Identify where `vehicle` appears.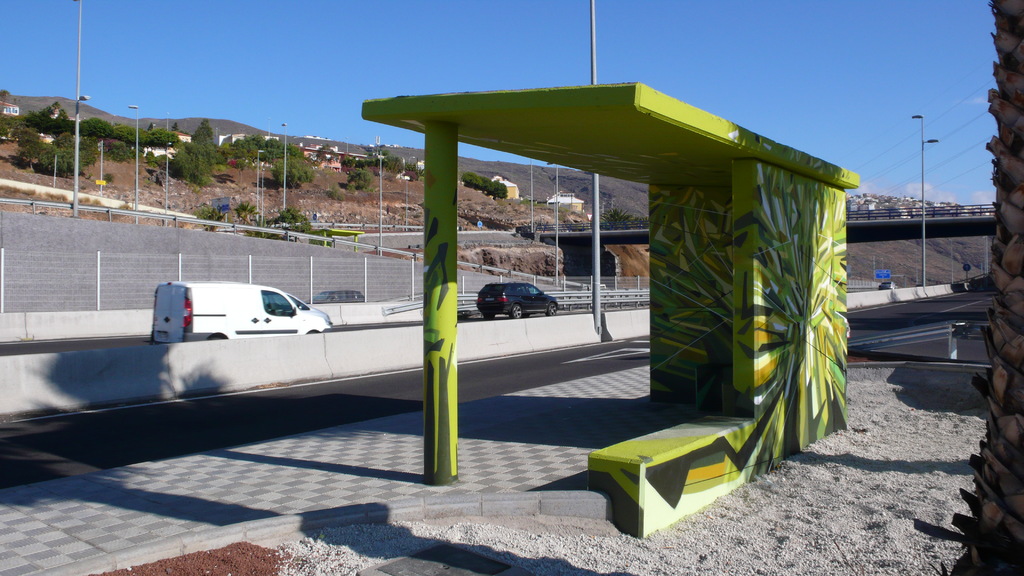
Appears at [150,276,339,335].
